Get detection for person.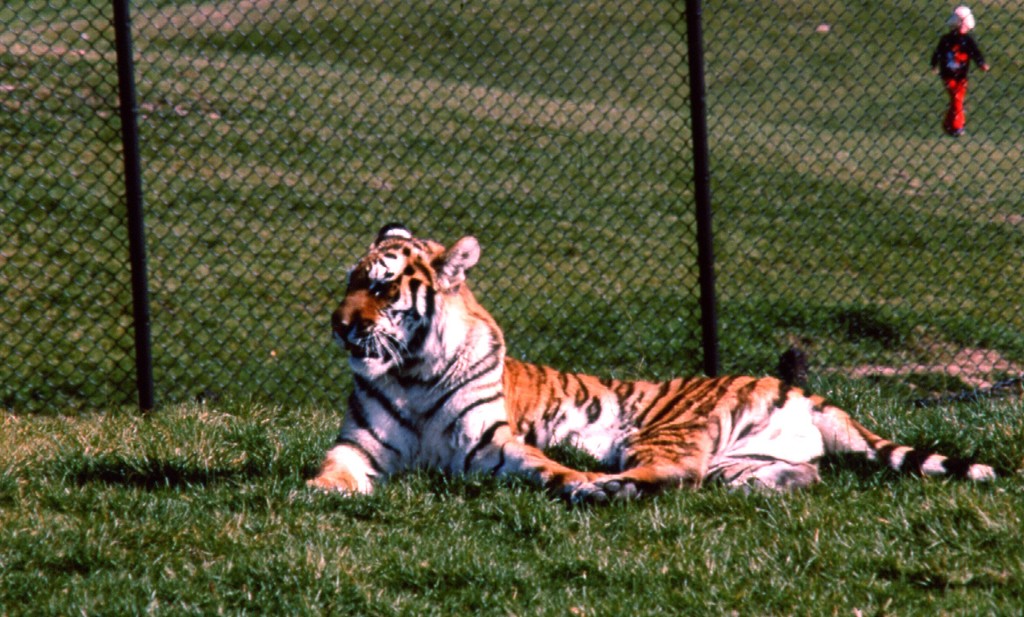
Detection: box=[928, 6, 990, 134].
